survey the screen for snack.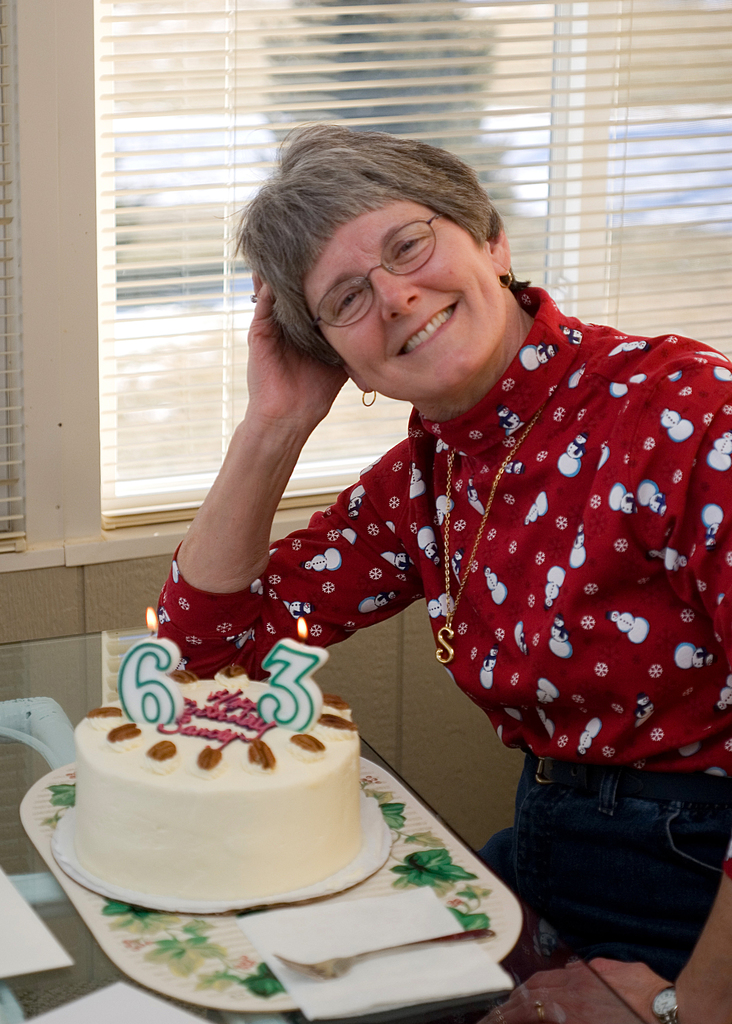
Survey found: 68,665,360,893.
